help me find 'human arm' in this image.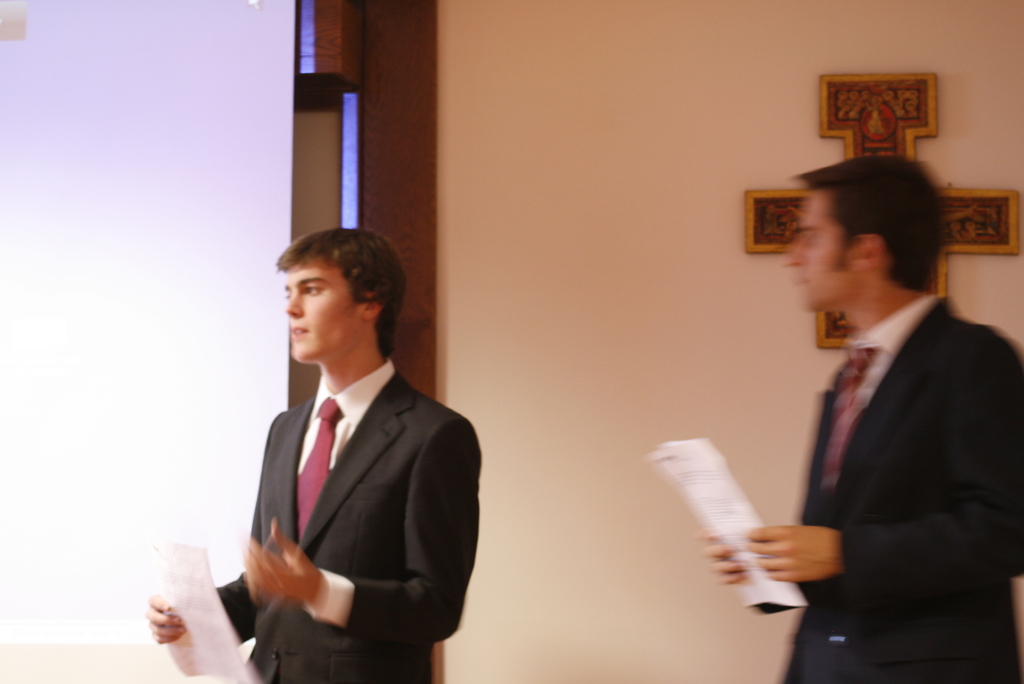
Found it: [147, 567, 244, 652].
